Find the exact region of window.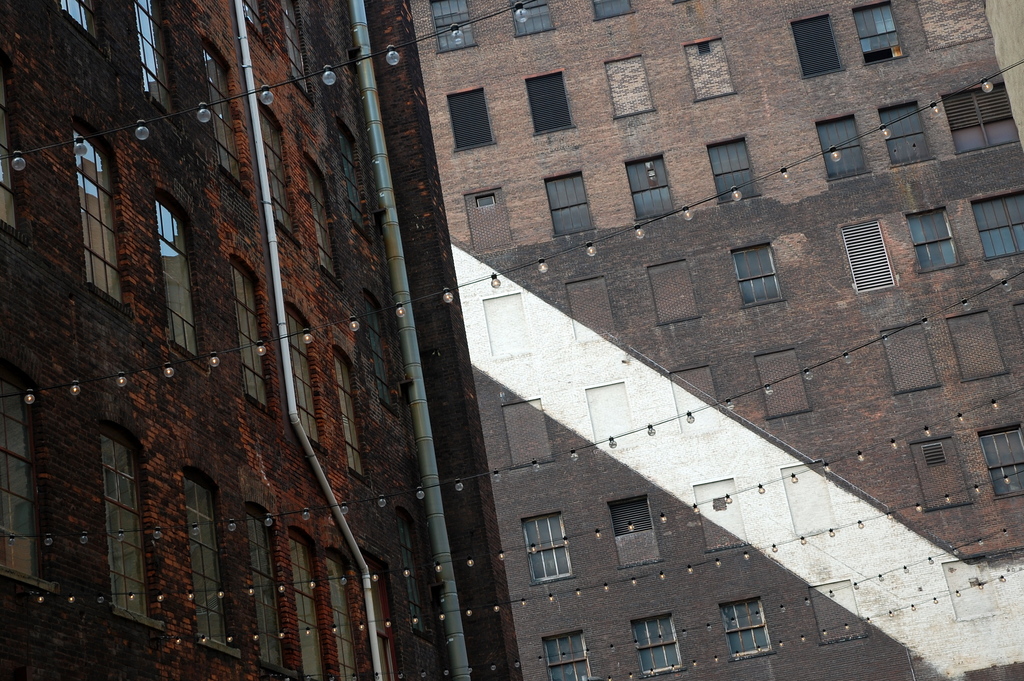
Exact region: [left=541, top=630, right=591, bottom=680].
